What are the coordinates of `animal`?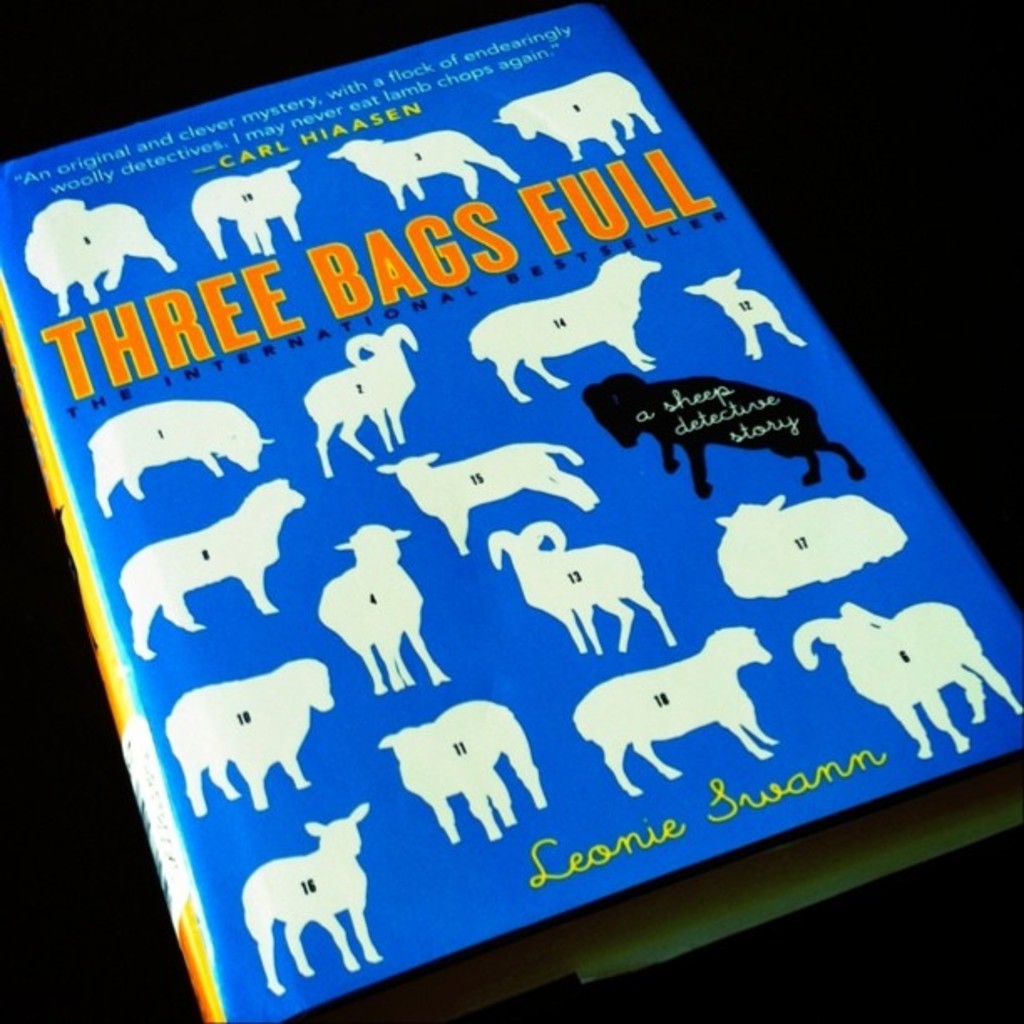
region(714, 497, 904, 607).
